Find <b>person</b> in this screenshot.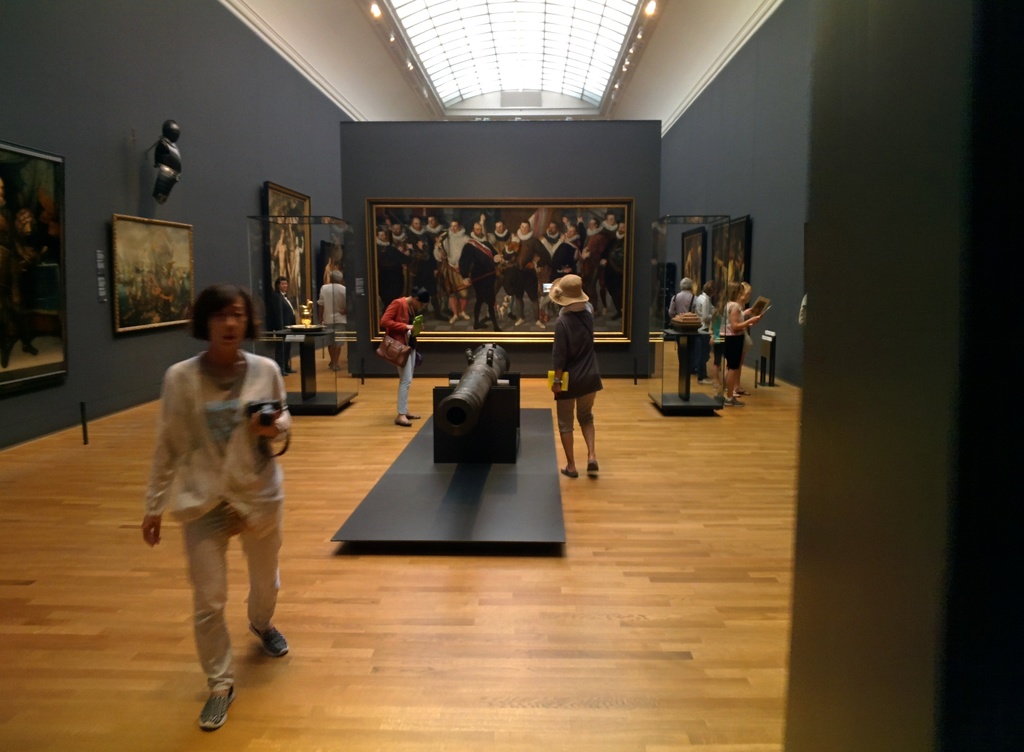
The bounding box for <b>person</b> is x1=673 y1=270 x2=698 y2=372.
